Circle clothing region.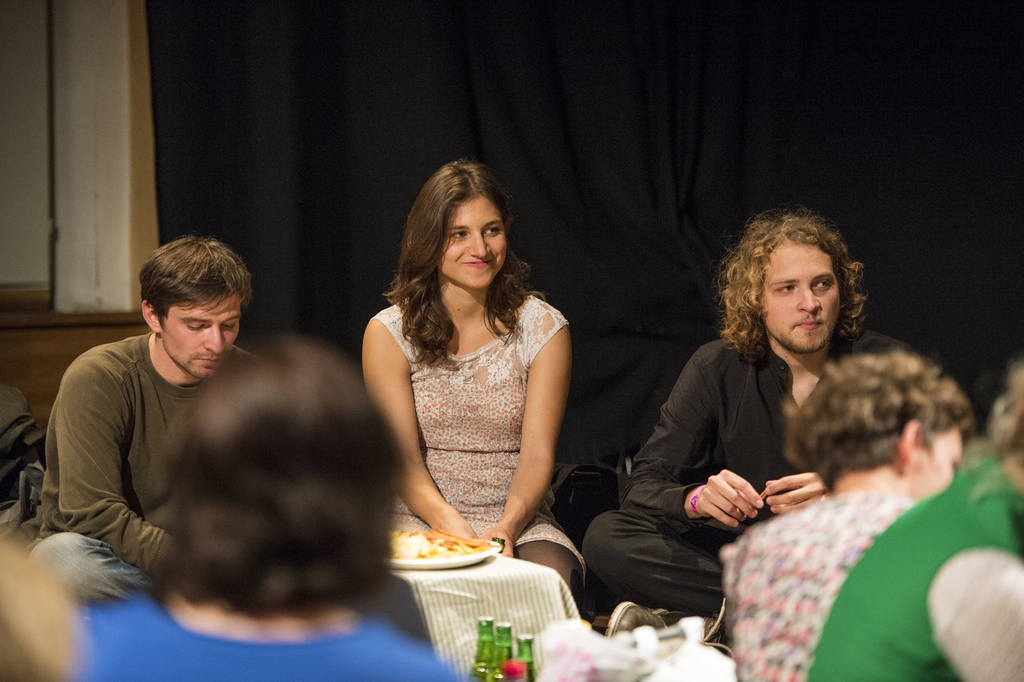
Region: [left=725, top=475, right=940, bottom=681].
